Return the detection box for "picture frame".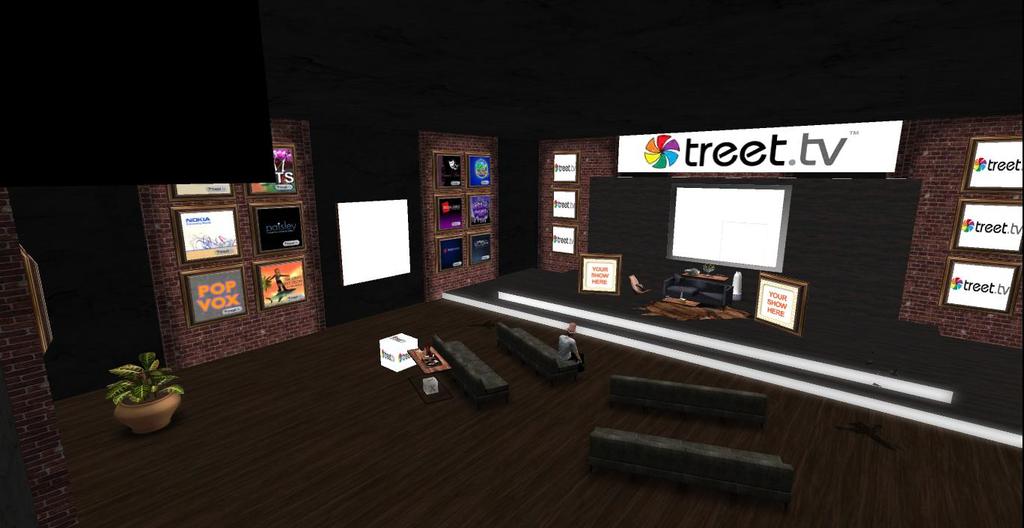
select_region(167, 273, 247, 317).
